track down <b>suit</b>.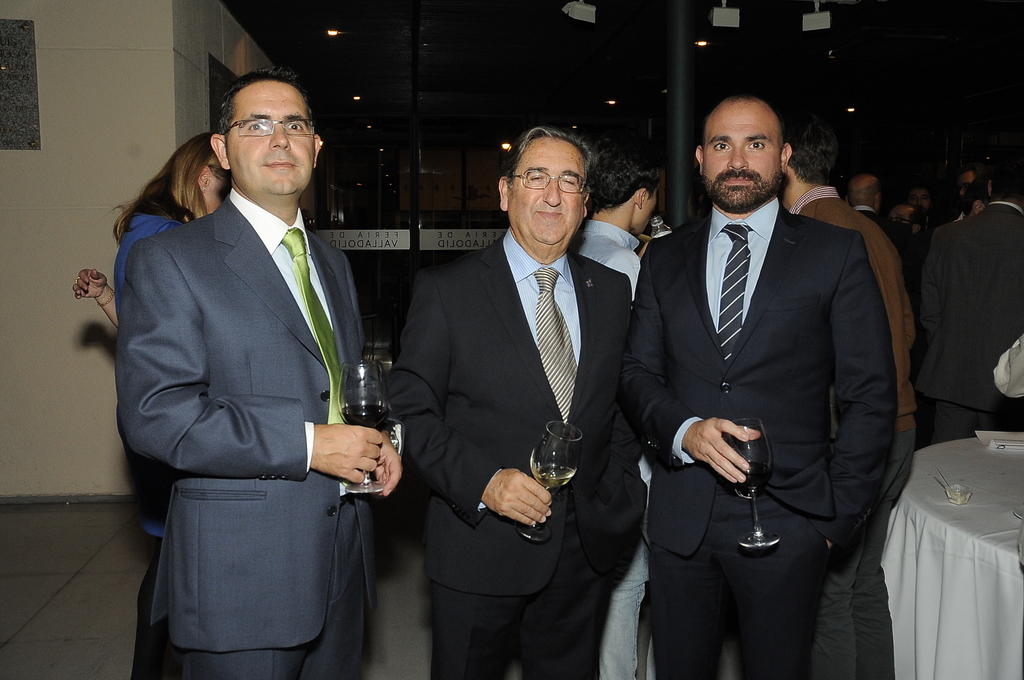
Tracked to [388,227,635,679].
